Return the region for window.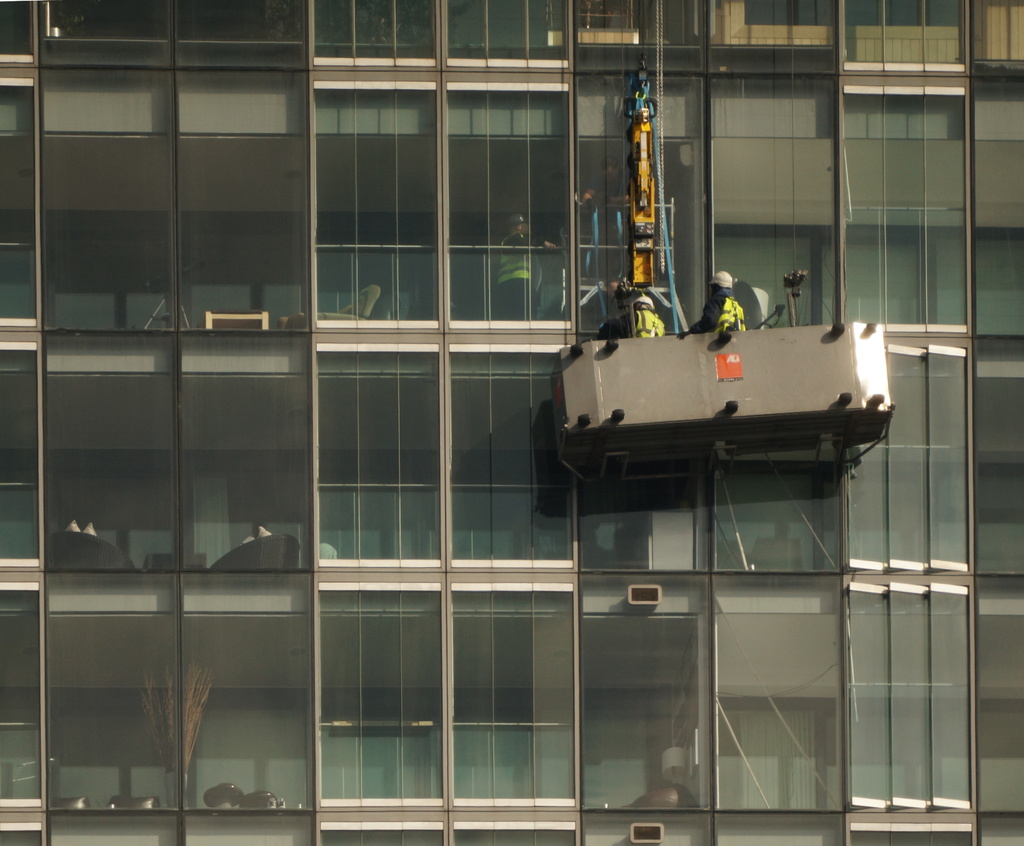
Rect(0, 0, 36, 65).
